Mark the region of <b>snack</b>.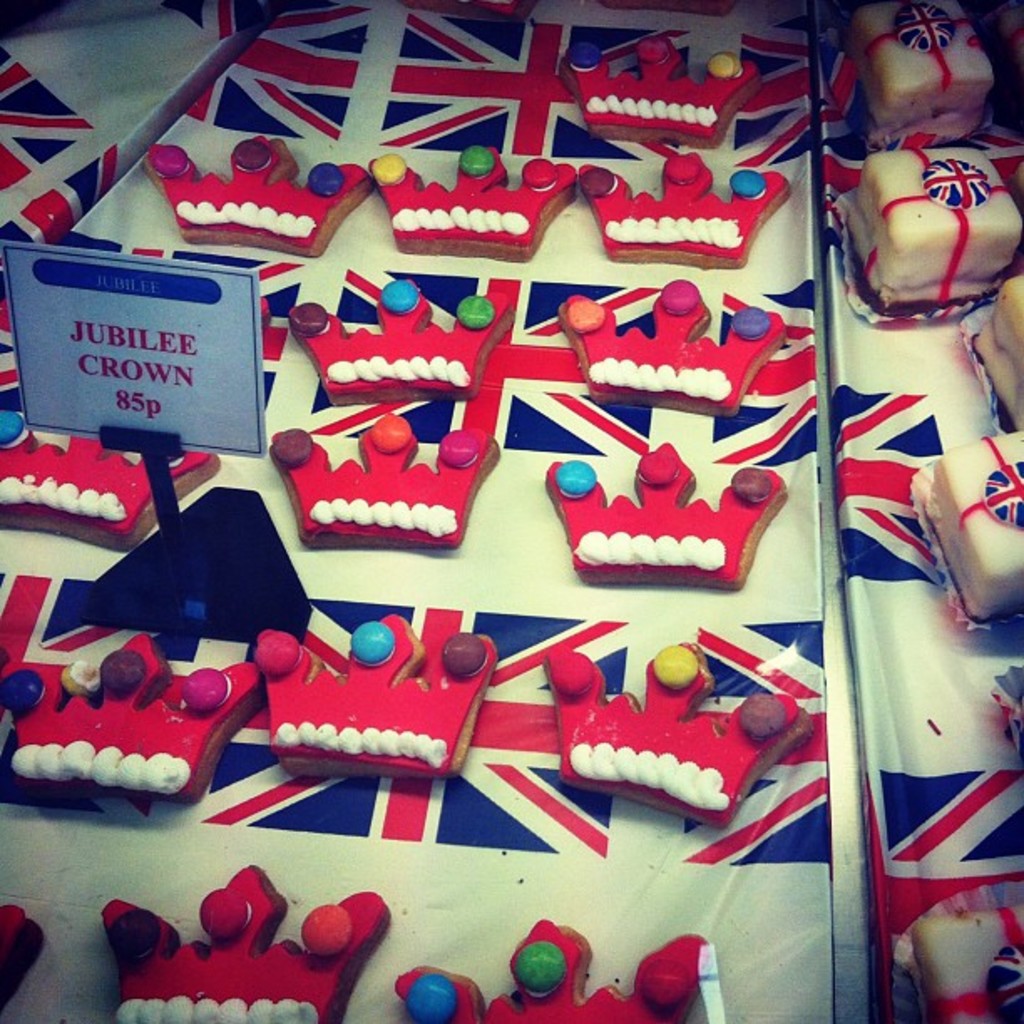
Region: {"left": 286, "top": 298, "right": 509, "bottom": 392}.
